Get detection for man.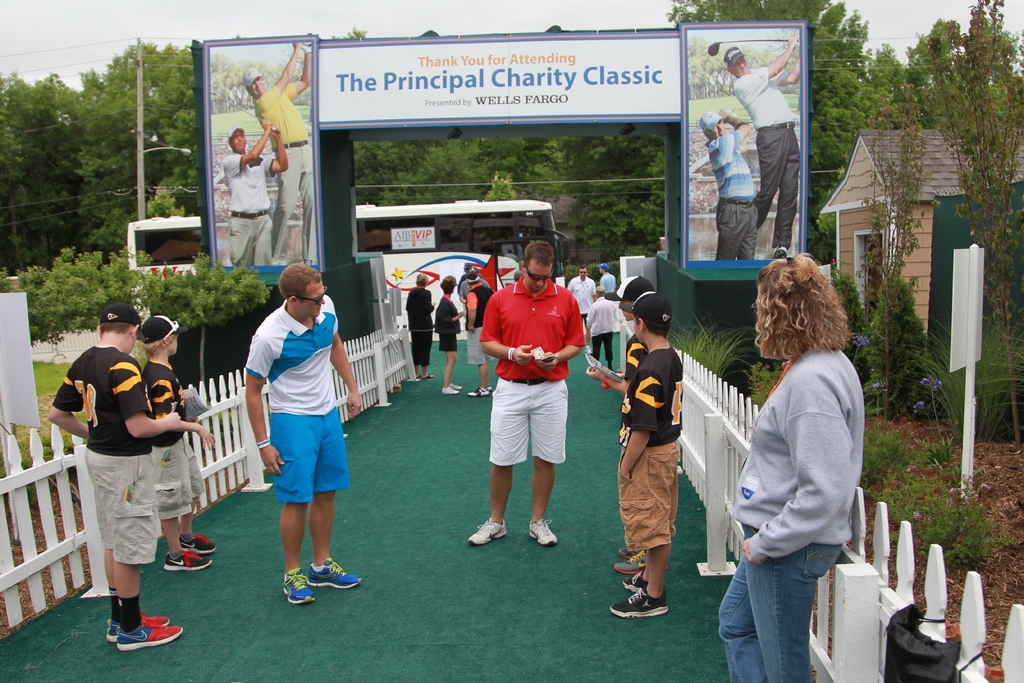
Detection: left=476, top=249, right=590, bottom=567.
